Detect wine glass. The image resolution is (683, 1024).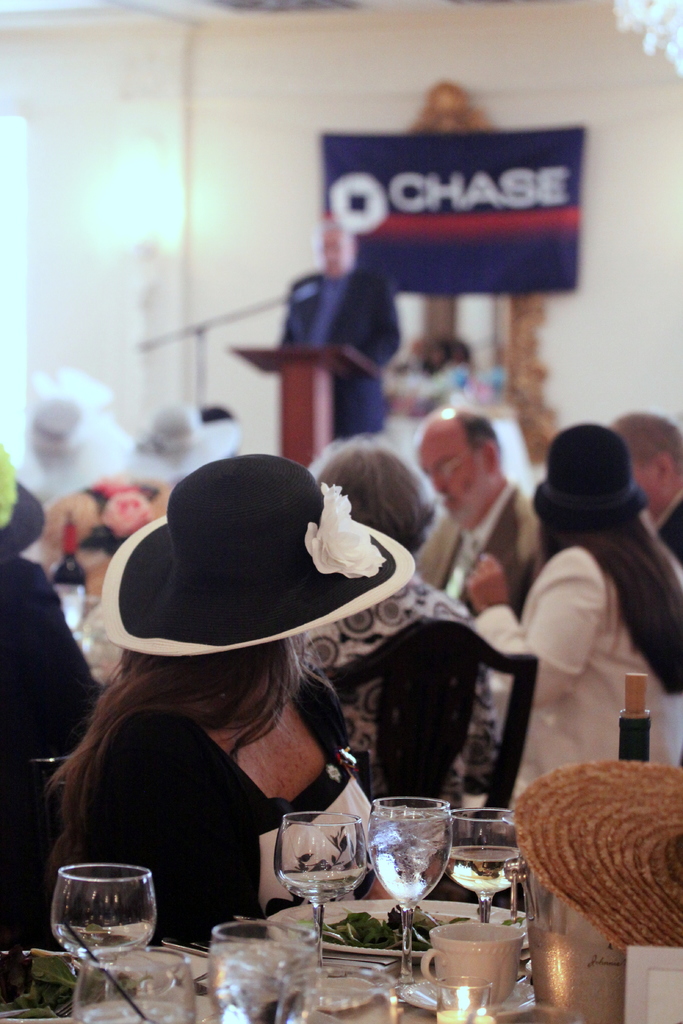
440, 804, 520, 929.
